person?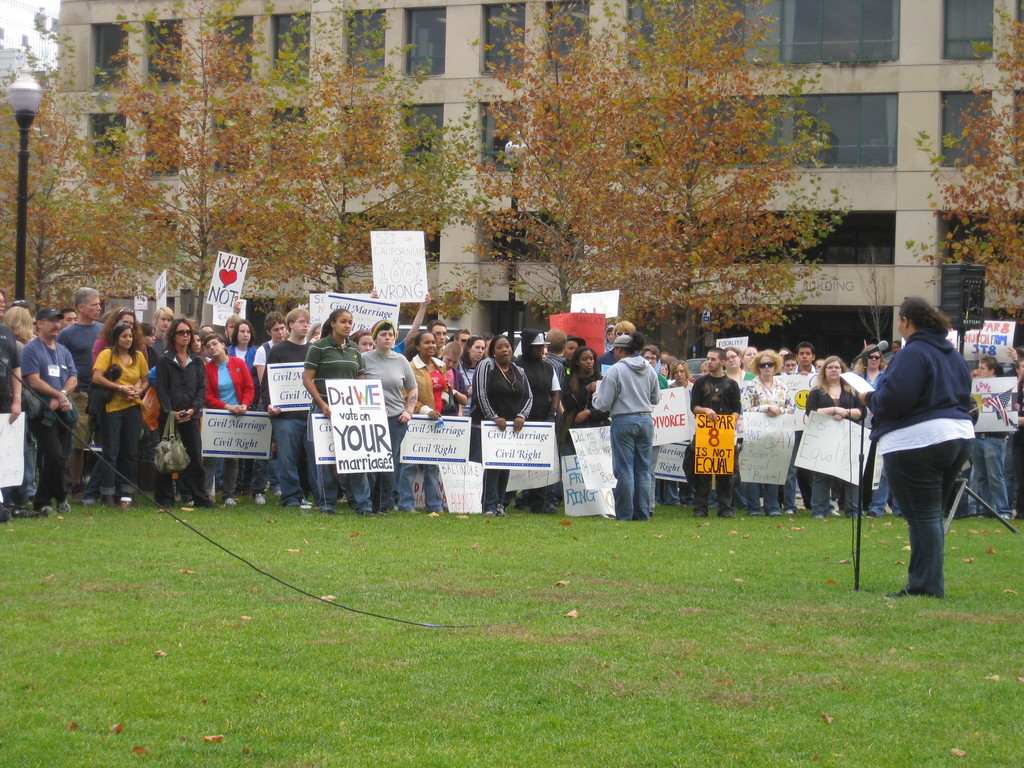
bbox=(79, 310, 149, 506)
